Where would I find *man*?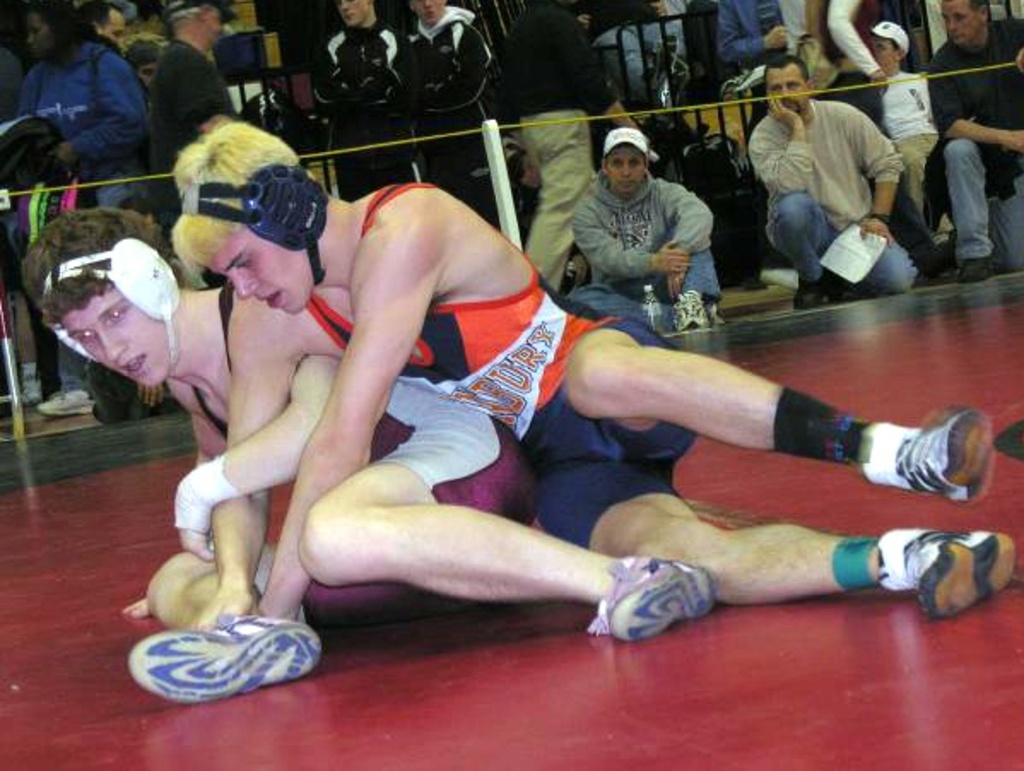
At <region>77, 0, 132, 55</region>.
